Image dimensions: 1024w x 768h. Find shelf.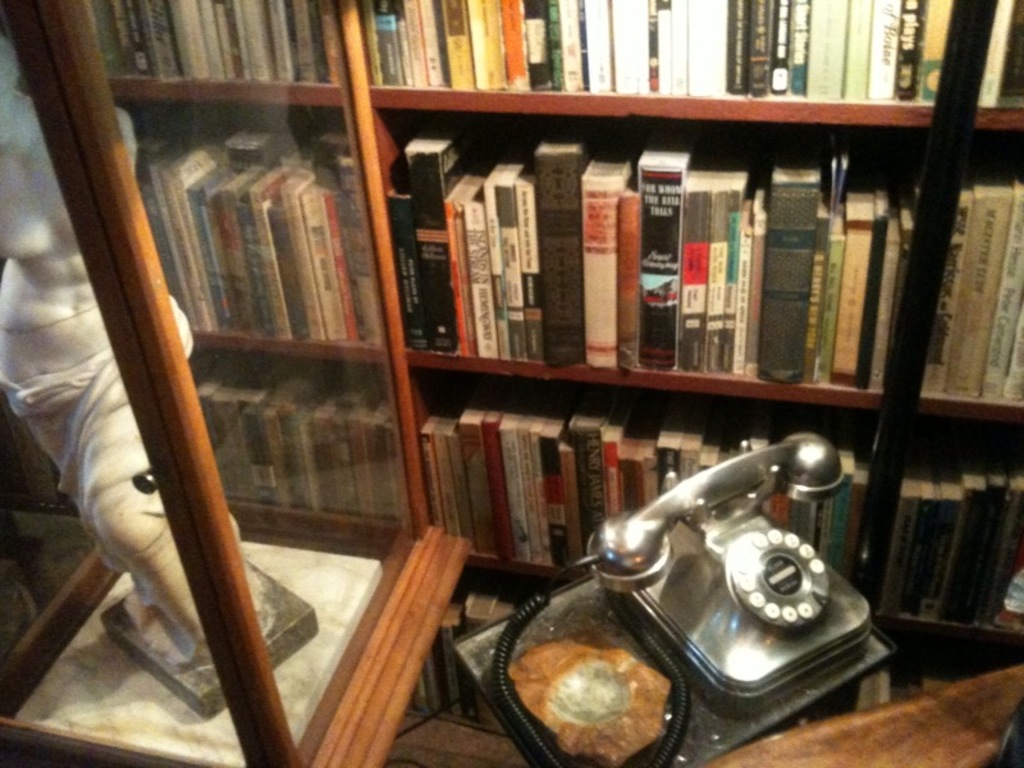
locate(868, 390, 1023, 644).
